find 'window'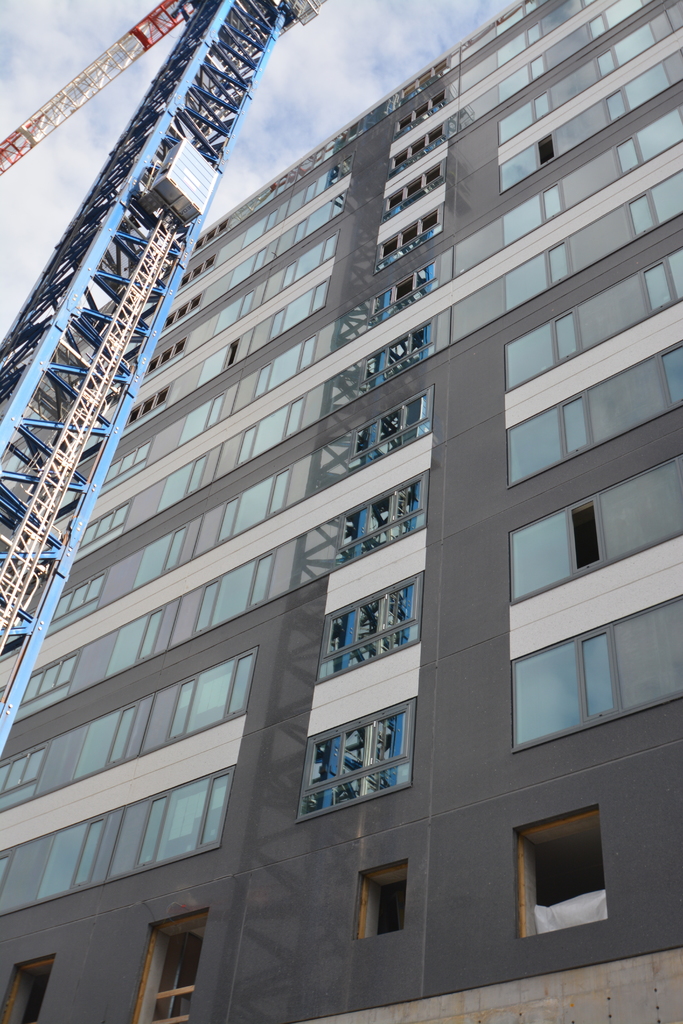
267, 276, 331, 342
